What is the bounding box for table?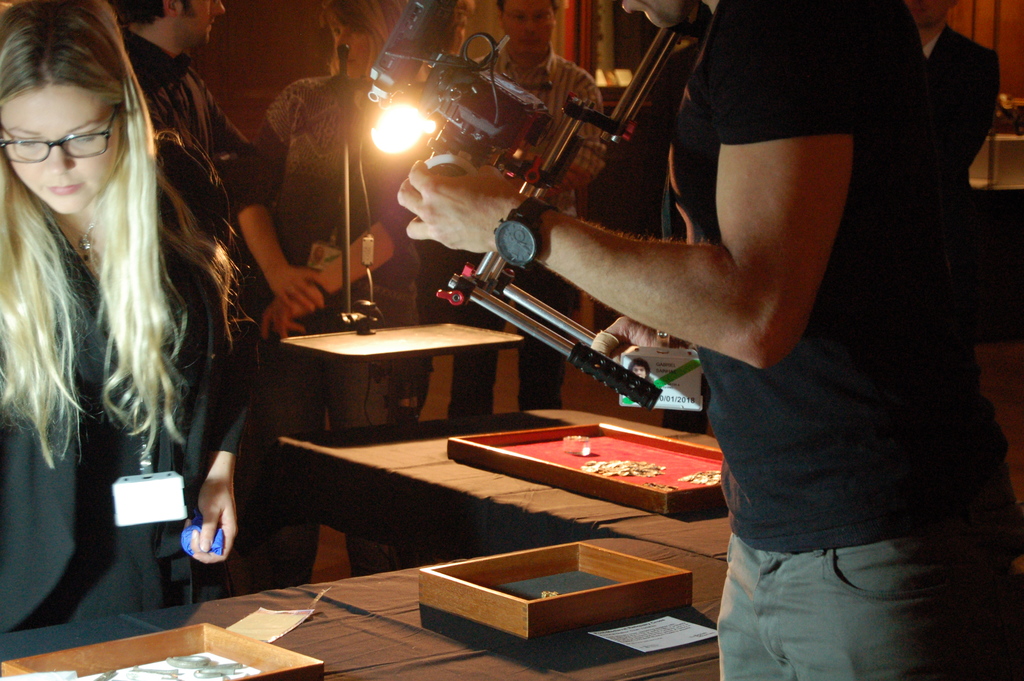
[x1=274, y1=304, x2=525, y2=433].
